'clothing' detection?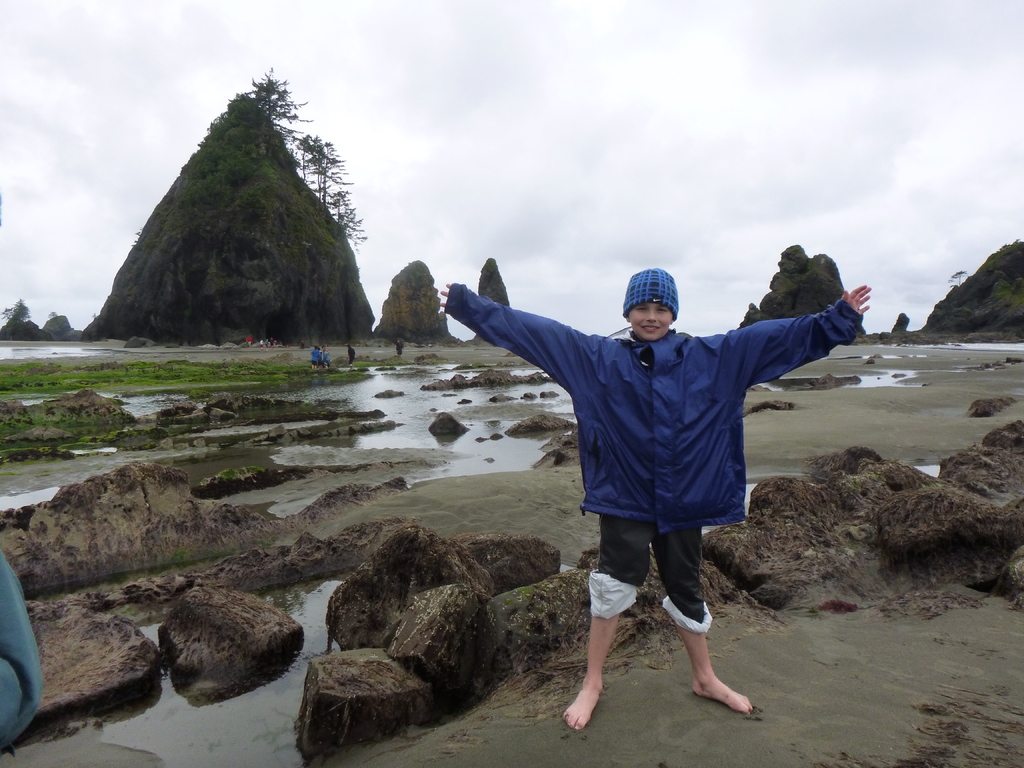
box=[348, 346, 356, 365]
